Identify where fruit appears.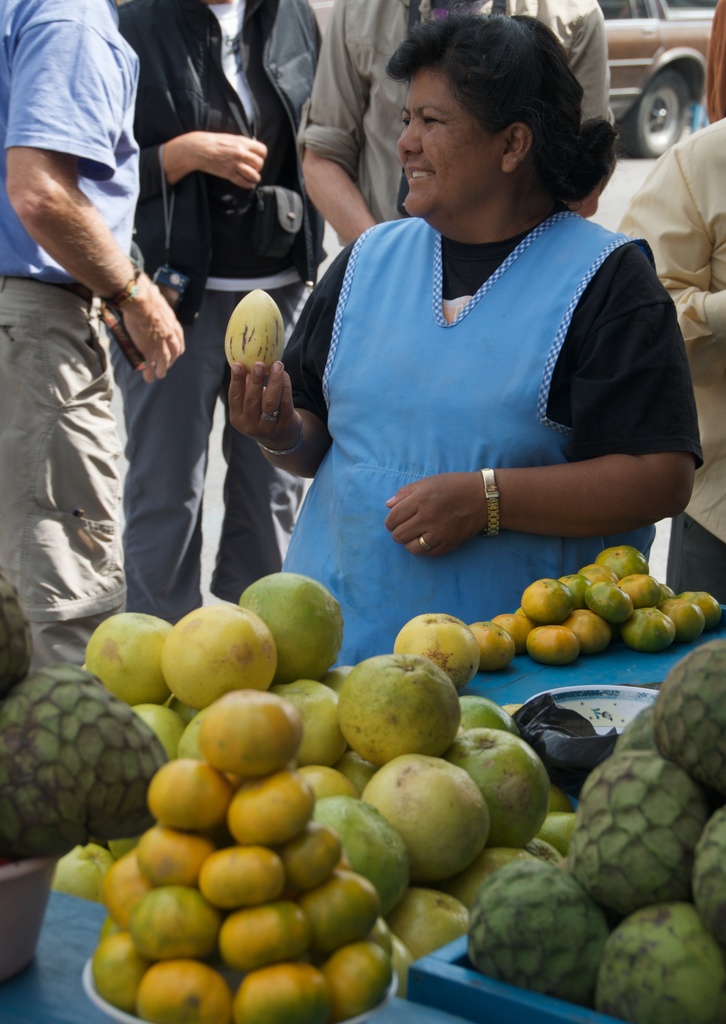
Appears at detection(0, 567, 37, 698).
